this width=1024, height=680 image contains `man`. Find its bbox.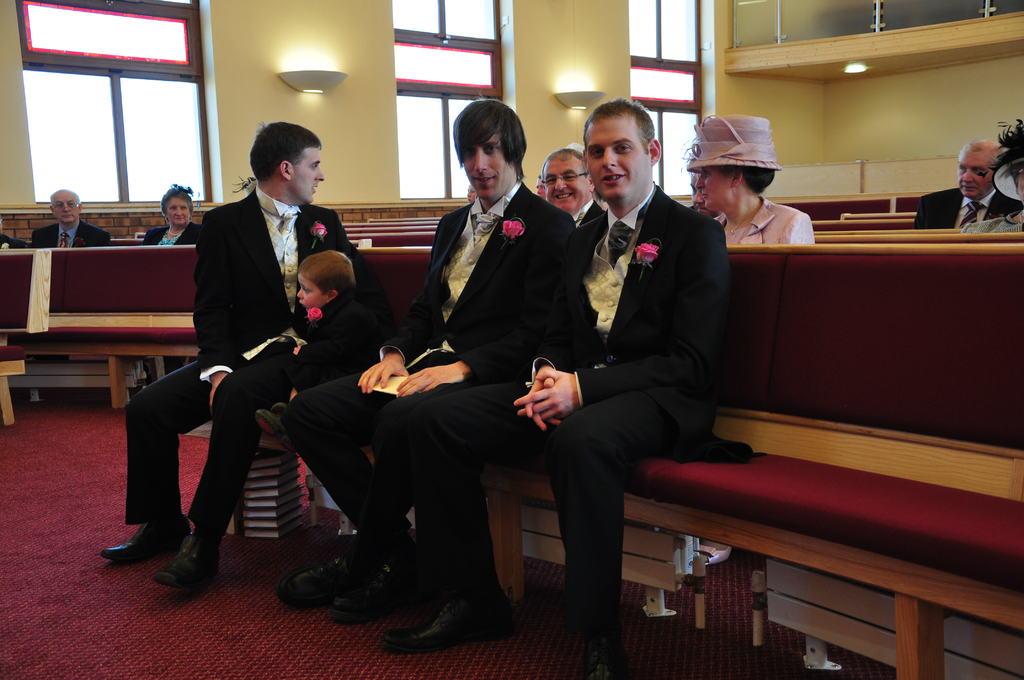
(left=908, top=134, right=1023, bottom=238).
